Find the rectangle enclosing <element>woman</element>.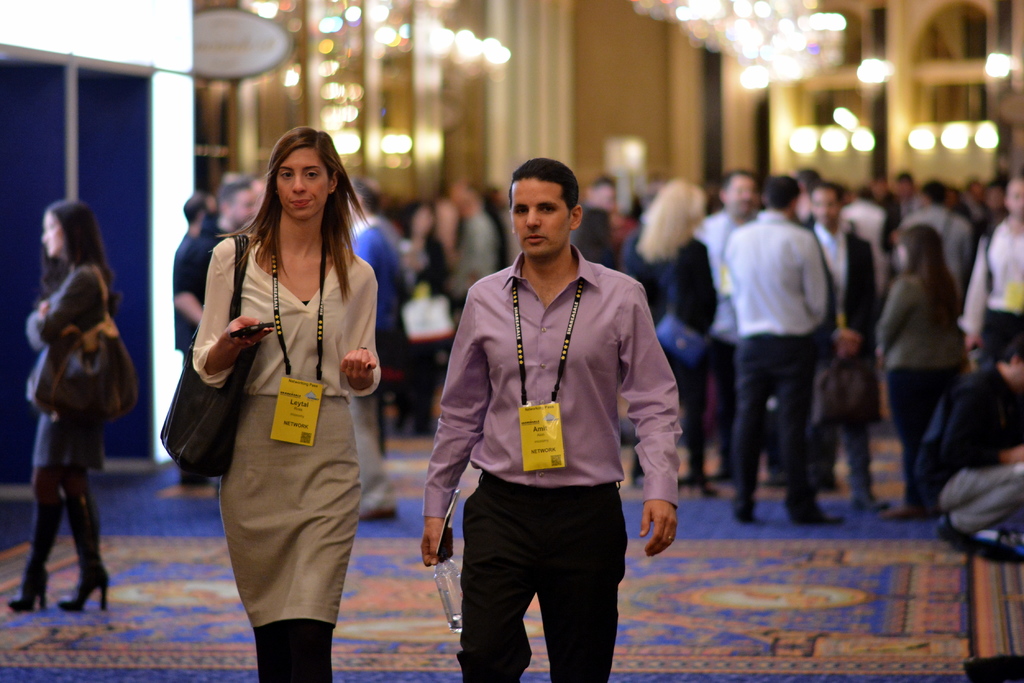
detection(12, 198, 141, 605).
